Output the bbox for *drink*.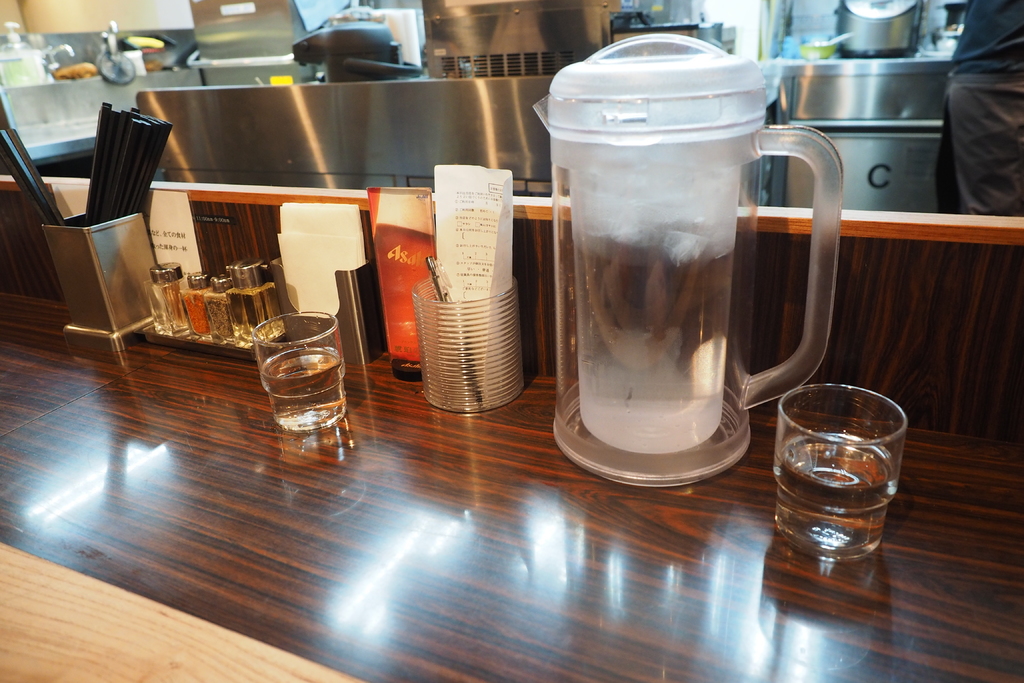
249, 299, 353, 444.
